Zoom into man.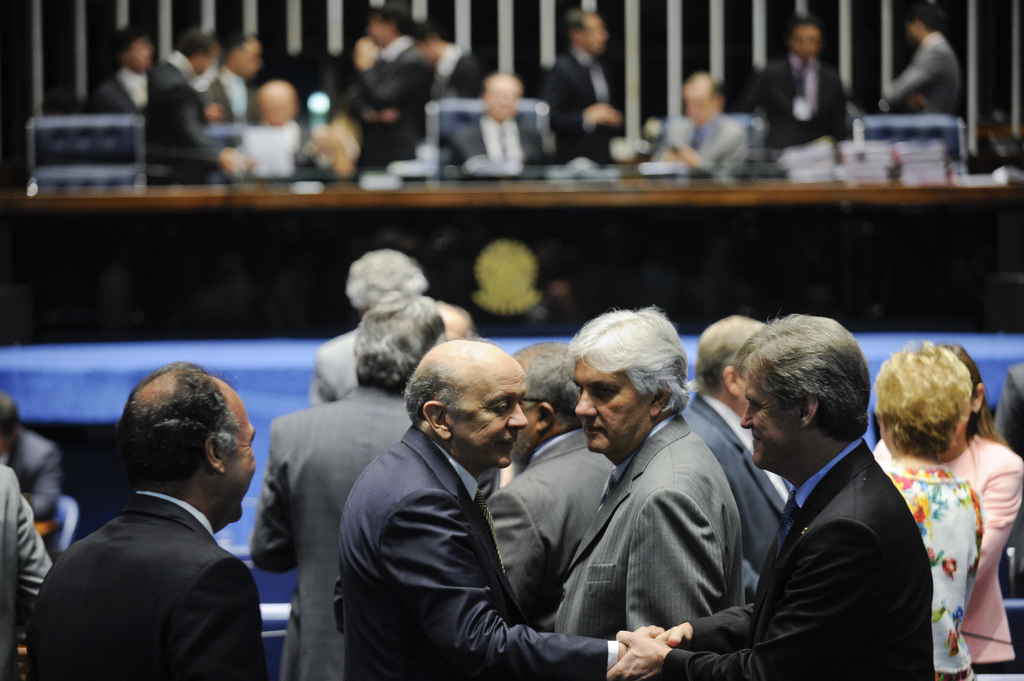
Zoom target: <region>86, 20, 154, 116</region>.
